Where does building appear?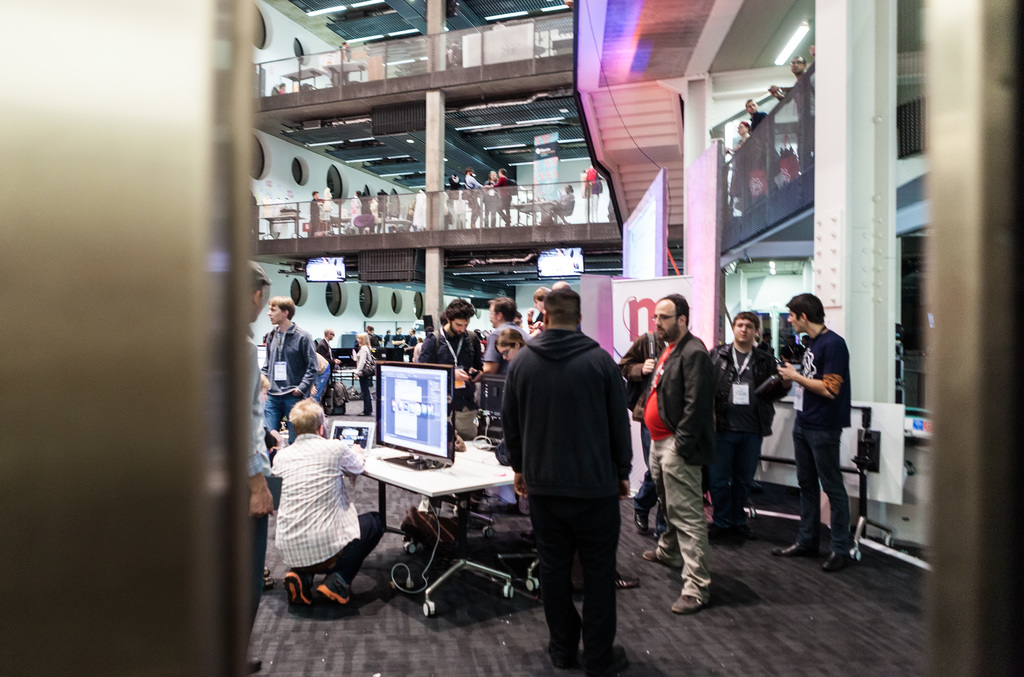
Appears at [0,0,1023,676].
